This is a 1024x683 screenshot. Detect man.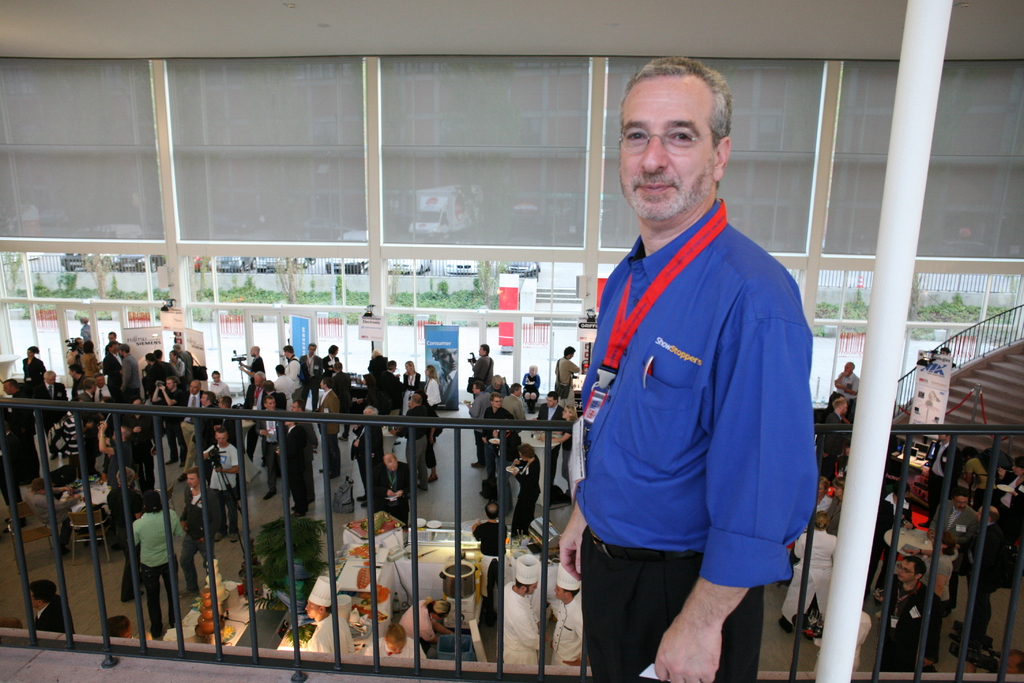
bbox=(165, 462, 220, 605).
